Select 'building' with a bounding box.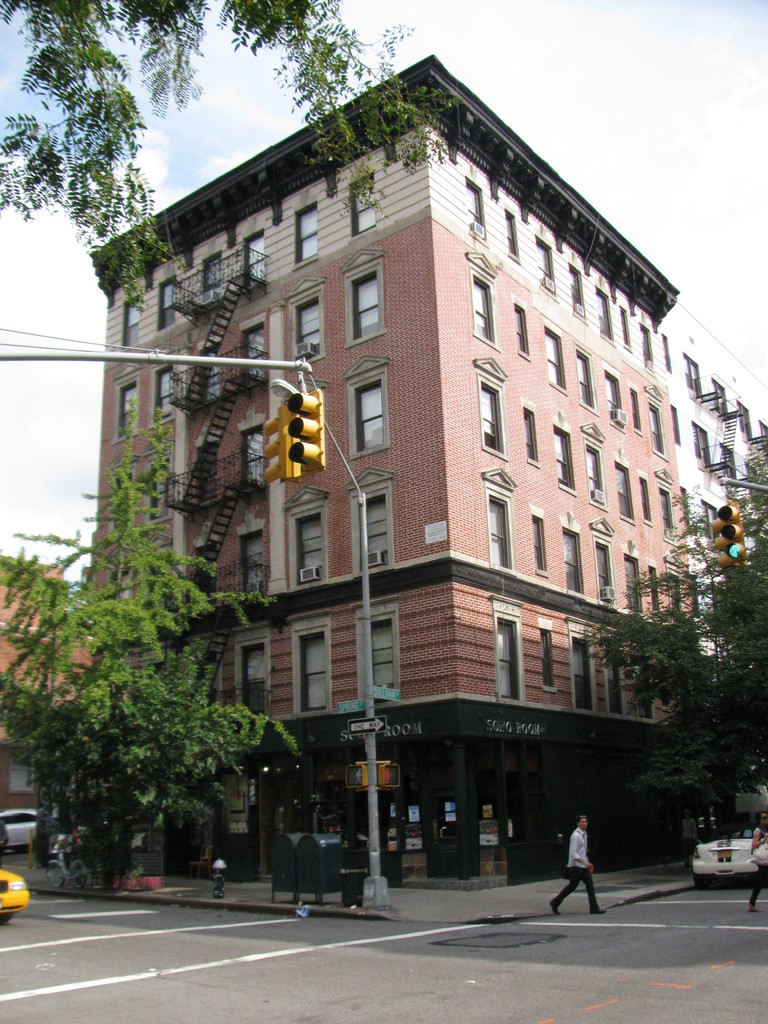
{"left": 91, "top": 56, "right": 698, "bottom": 895}.
